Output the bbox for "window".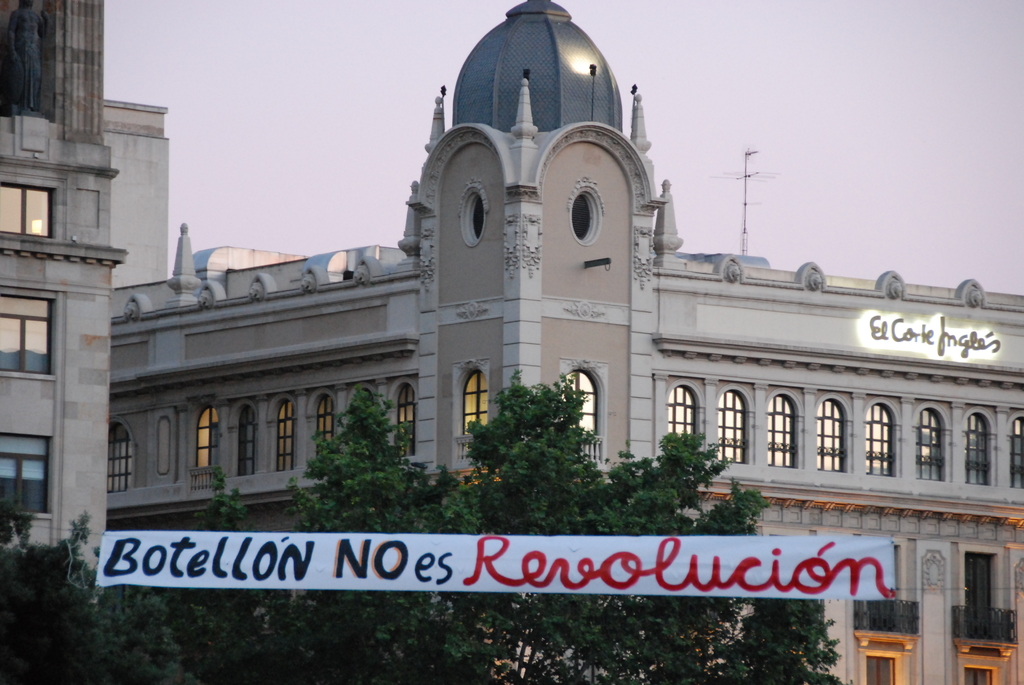
[767,392,799,464].
